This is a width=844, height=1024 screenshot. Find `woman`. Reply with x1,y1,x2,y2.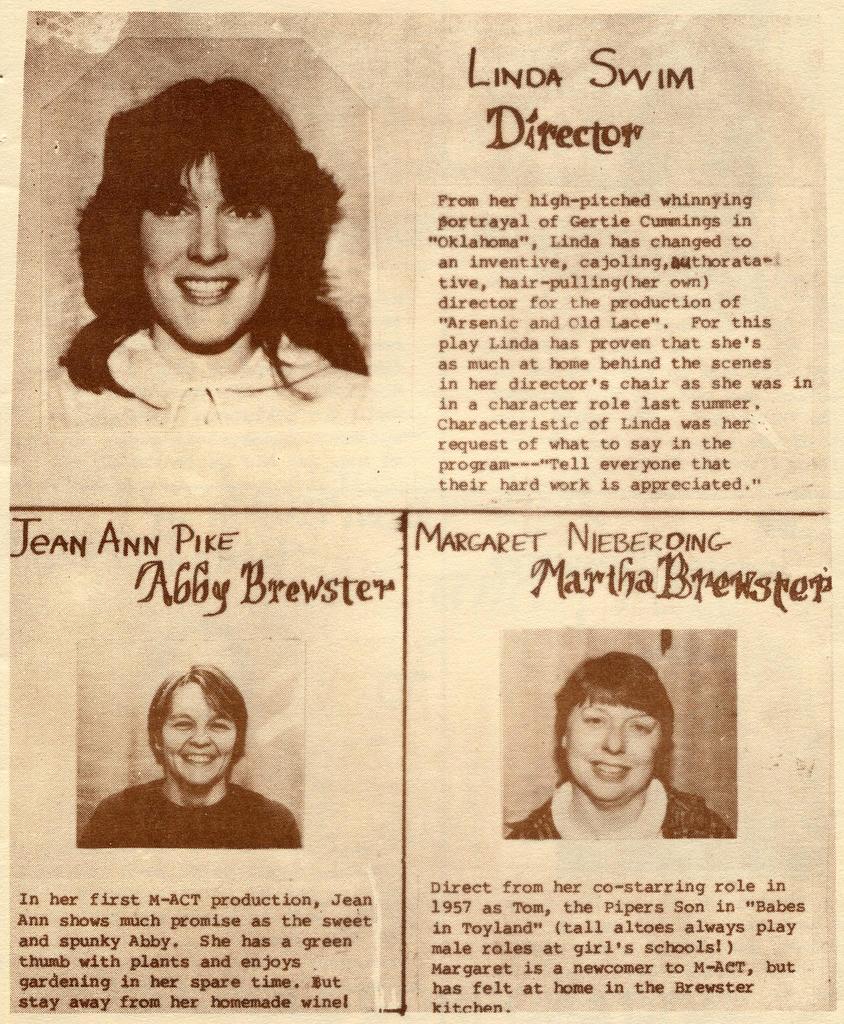
29,73,393,438.
